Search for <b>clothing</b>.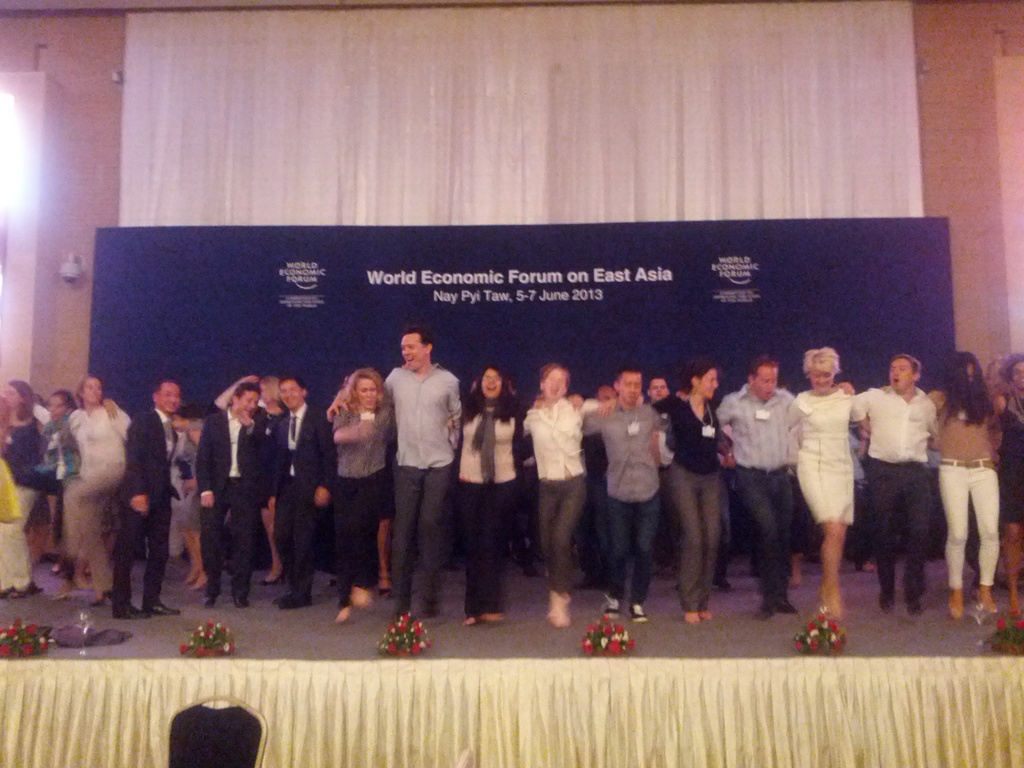
Found at Rect(114, 404, 180, 616).
